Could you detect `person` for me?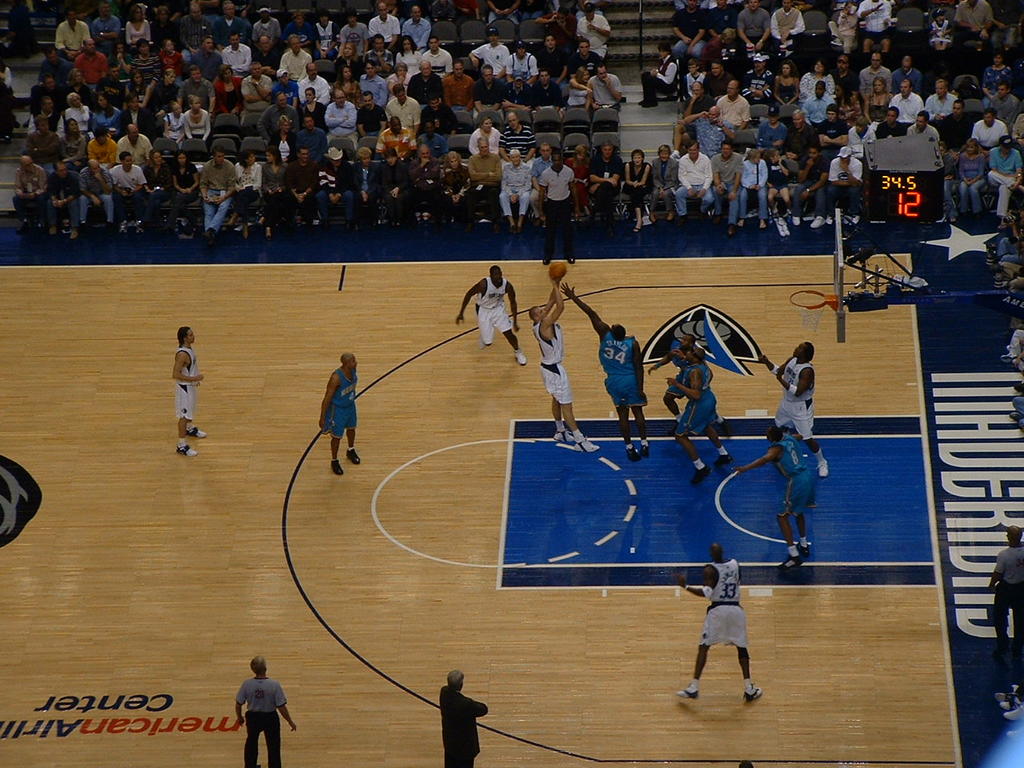
Detection result: 166, 149, 198, 234.
